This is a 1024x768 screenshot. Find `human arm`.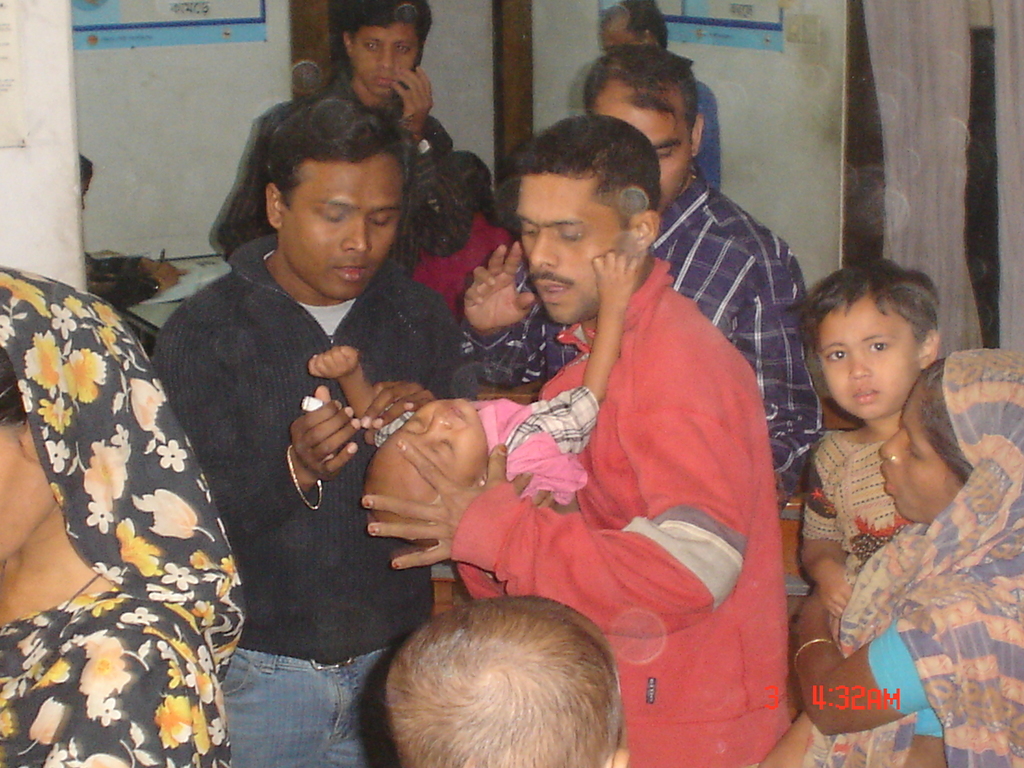
Bounding box: crop(88, 244, 161, 273).
